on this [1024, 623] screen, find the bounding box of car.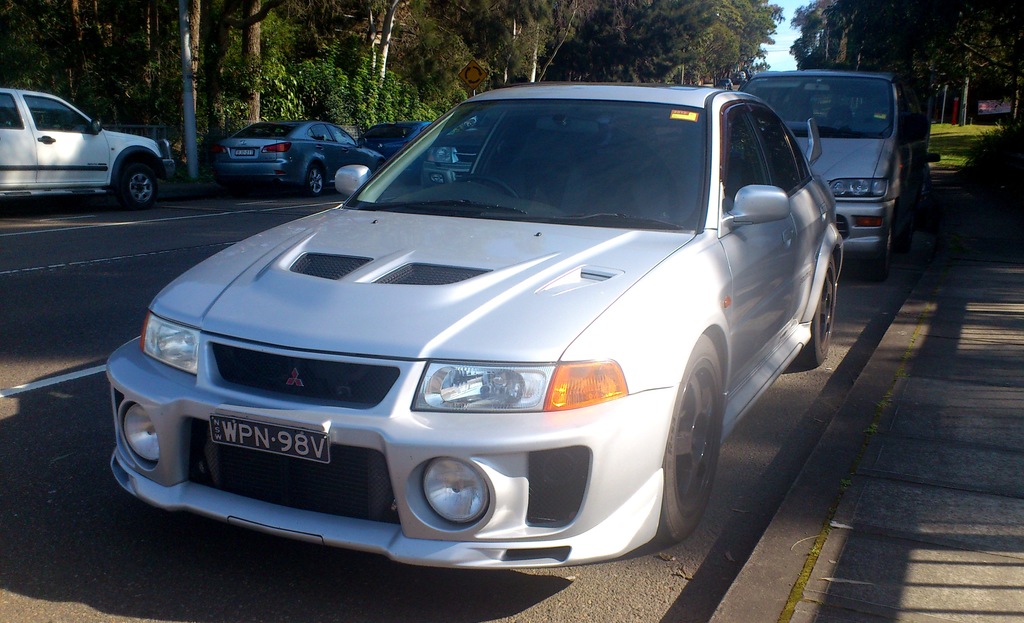
Bounding box: 97:75:843:574.
